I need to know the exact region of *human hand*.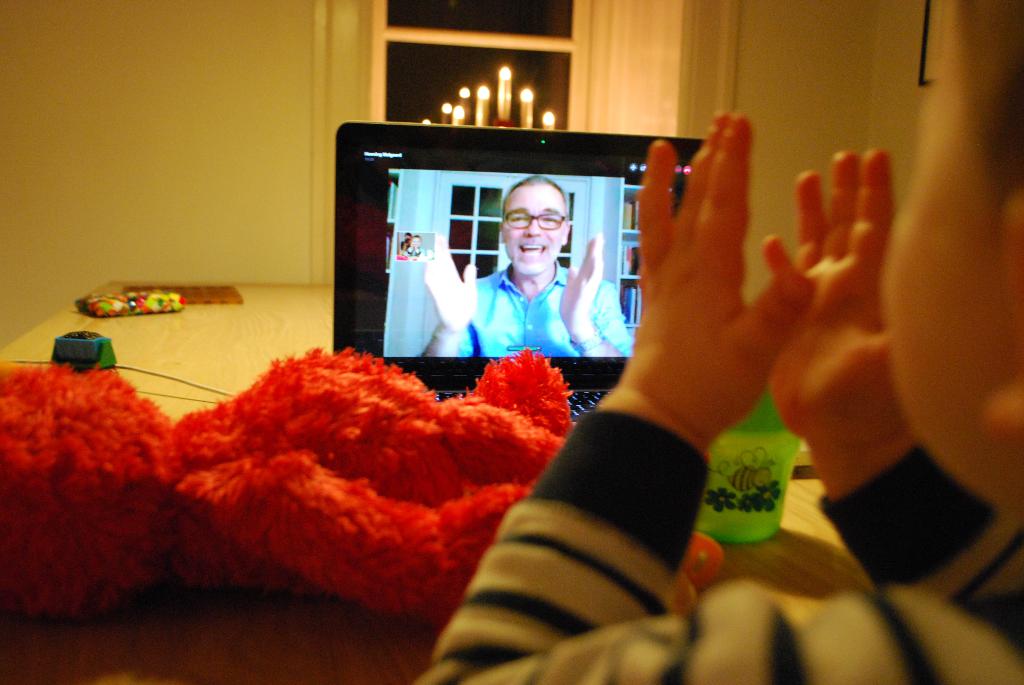
Region: (left=558, top=230, right=607, bottom=327).
